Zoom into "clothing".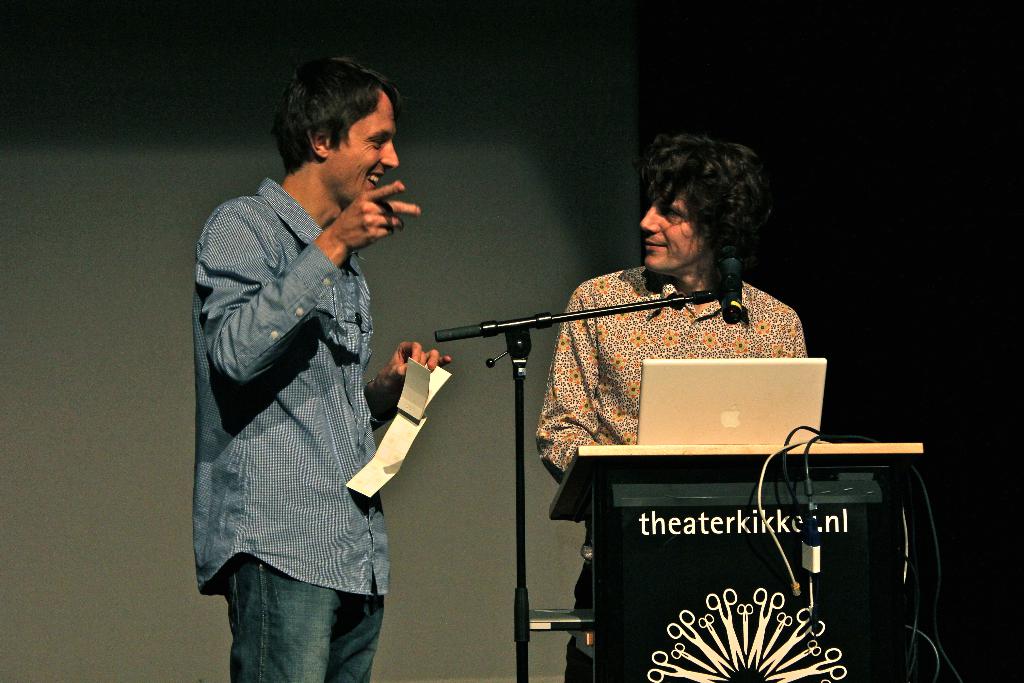
Zoom target: select_region(535, 263, 810, 479).
